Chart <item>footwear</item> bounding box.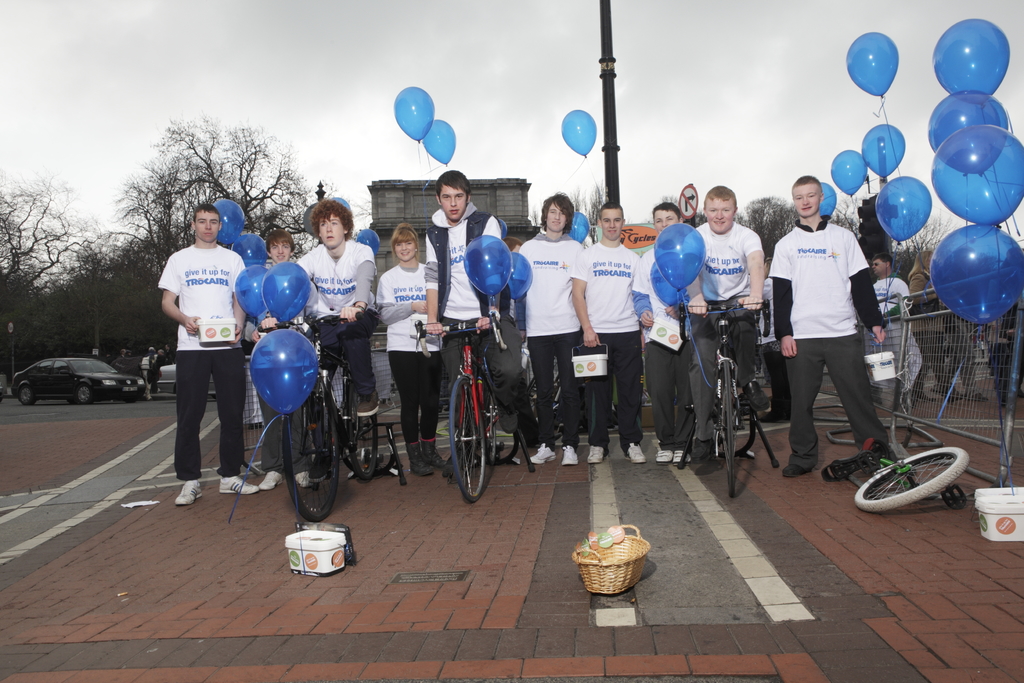
Charted: region(586, 443, 605, 465).
